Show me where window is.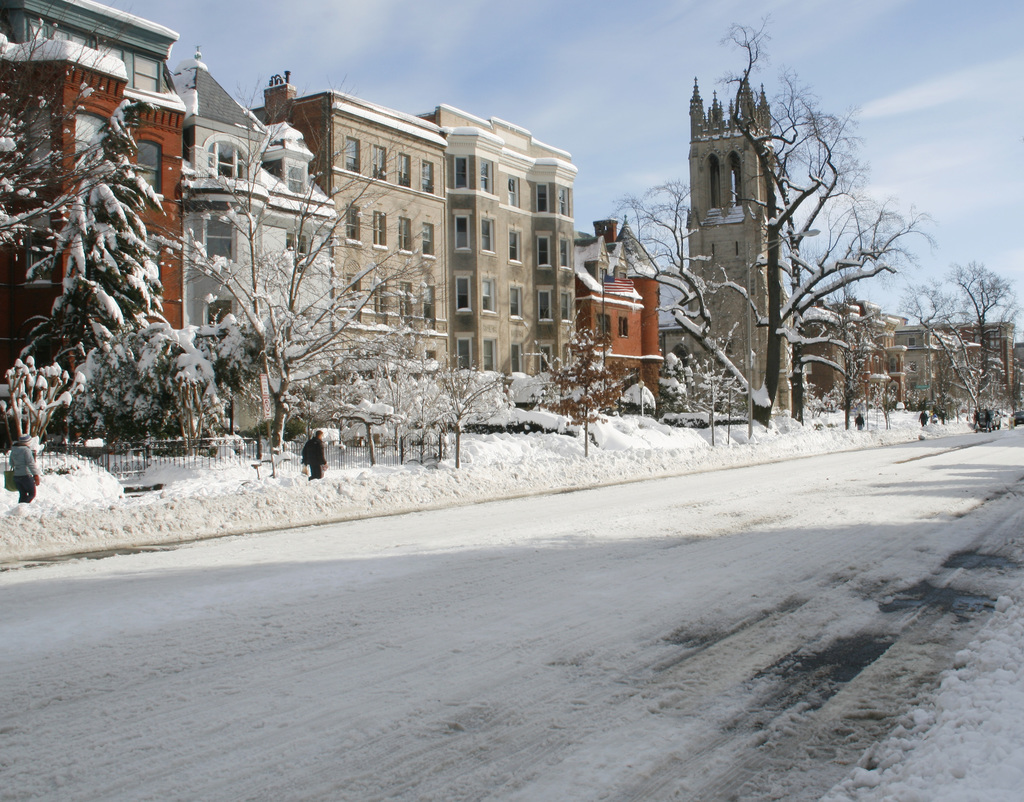
window is at select_region(131, 53, 159, 95).
